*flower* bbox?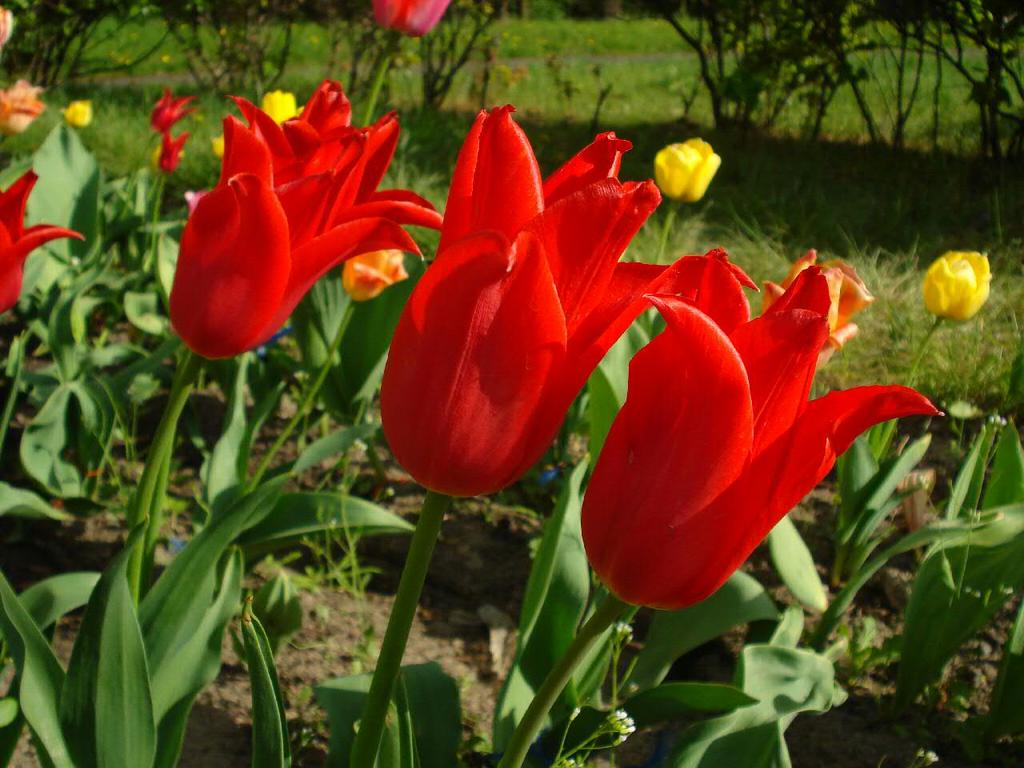
[x1=340, y1=246, x2=408, y2=300]
